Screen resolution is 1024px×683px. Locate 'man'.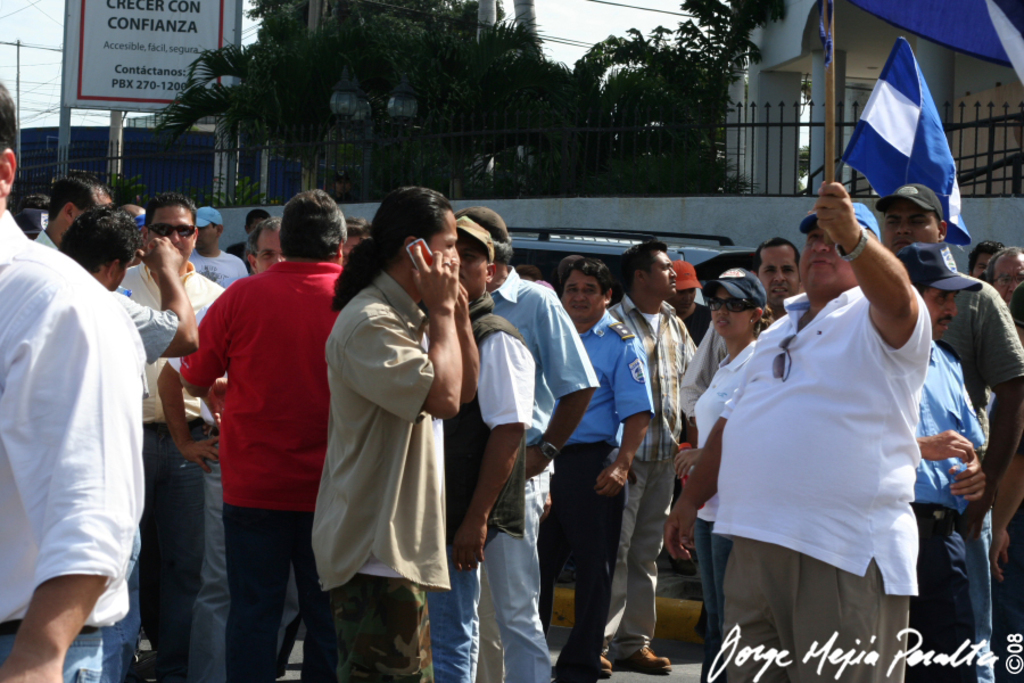
[985, 244, 1023, 308].
